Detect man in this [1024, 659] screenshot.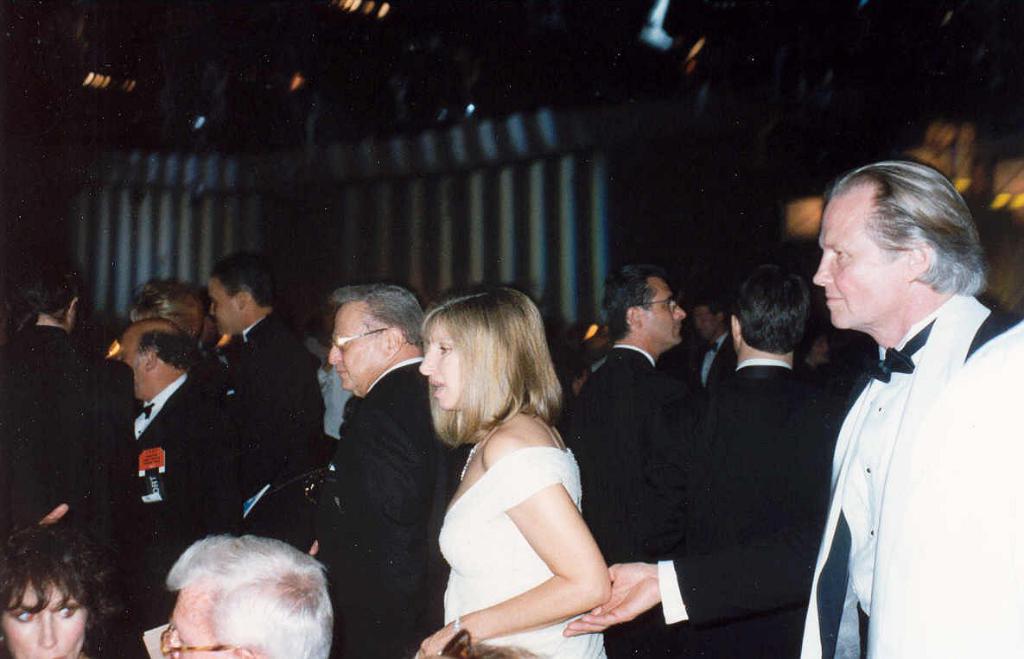
Detection: x1=794 y1=140 x2=1014 y2=643.
